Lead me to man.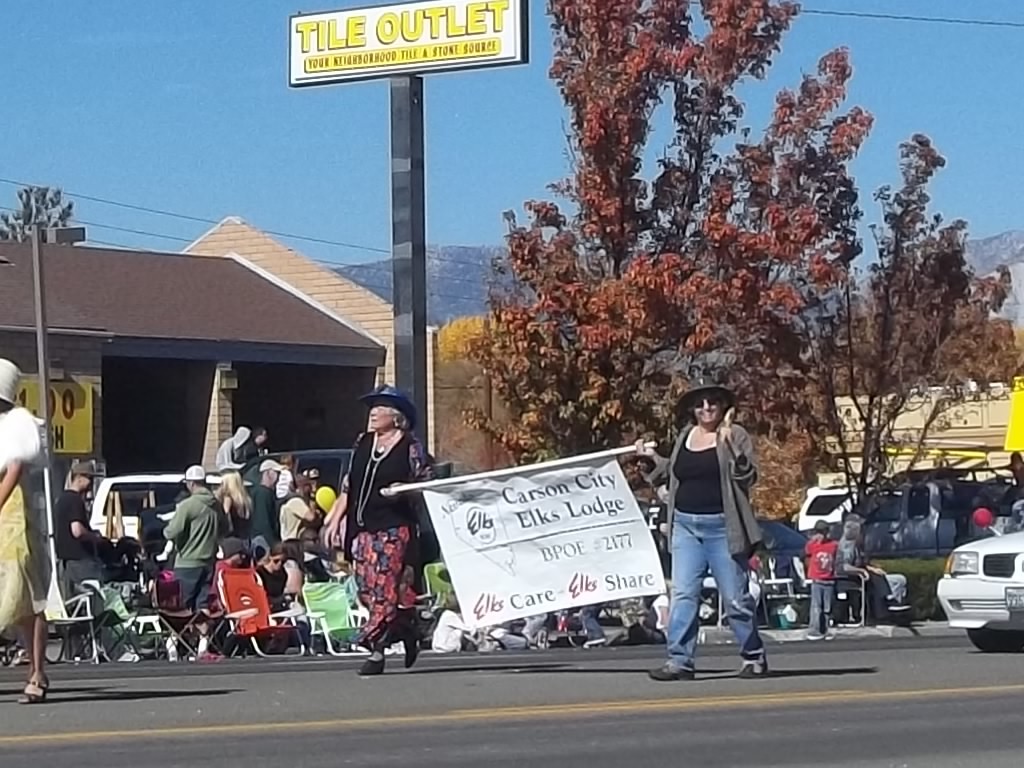
Lead to Rect(159, 467, 224, 652).
